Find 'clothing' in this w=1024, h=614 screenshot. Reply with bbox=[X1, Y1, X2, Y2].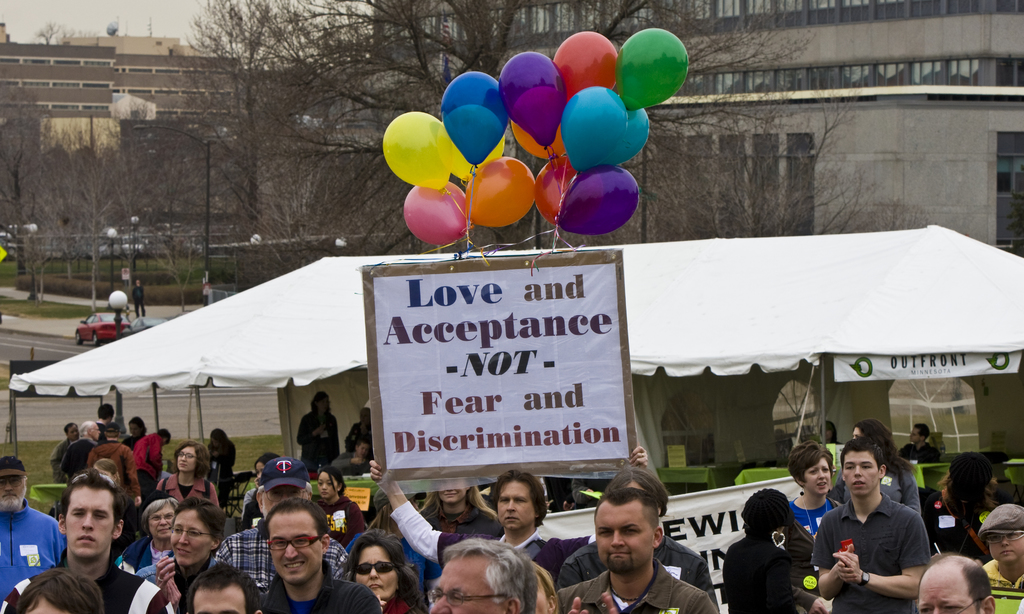
bbox=[391, 495, 598, 581].
